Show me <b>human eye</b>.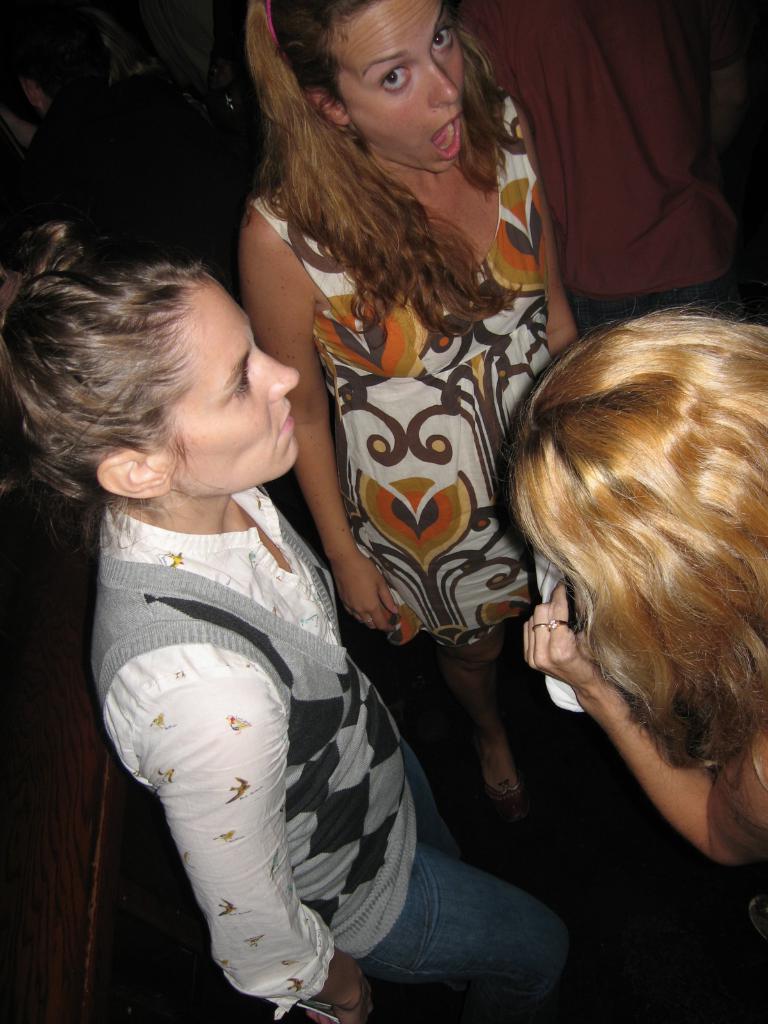
<b>human eye</b> is here: [left=374, top=69, right=413, bottom=90].
